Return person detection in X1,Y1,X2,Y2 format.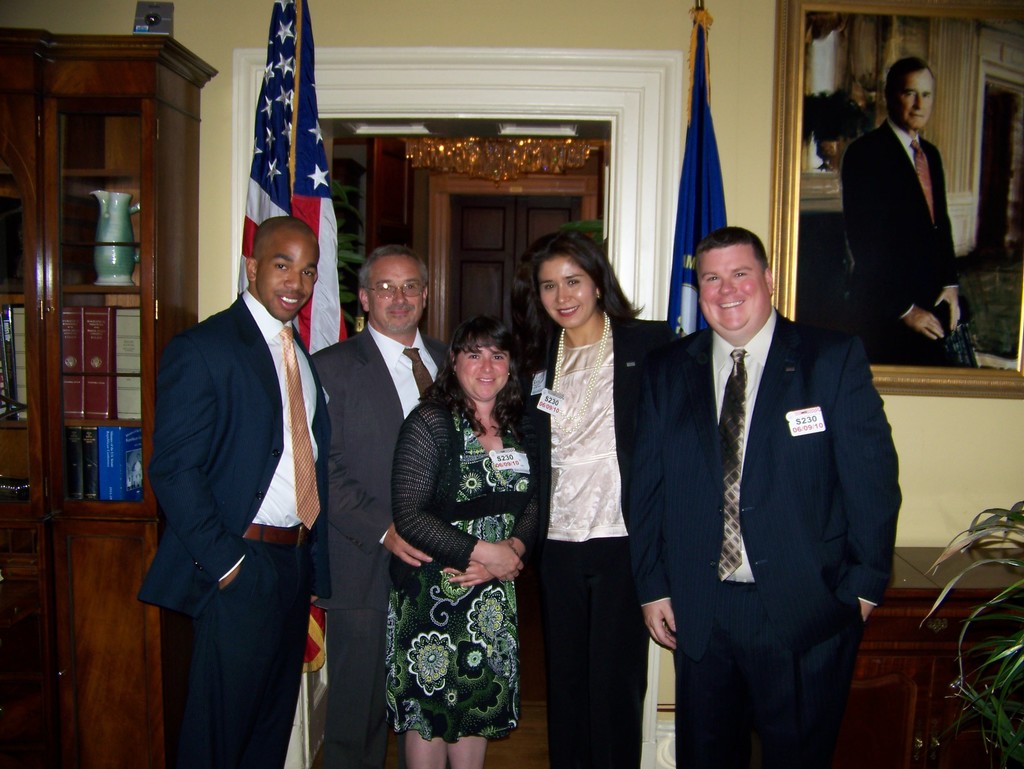
131,221,902,759.
